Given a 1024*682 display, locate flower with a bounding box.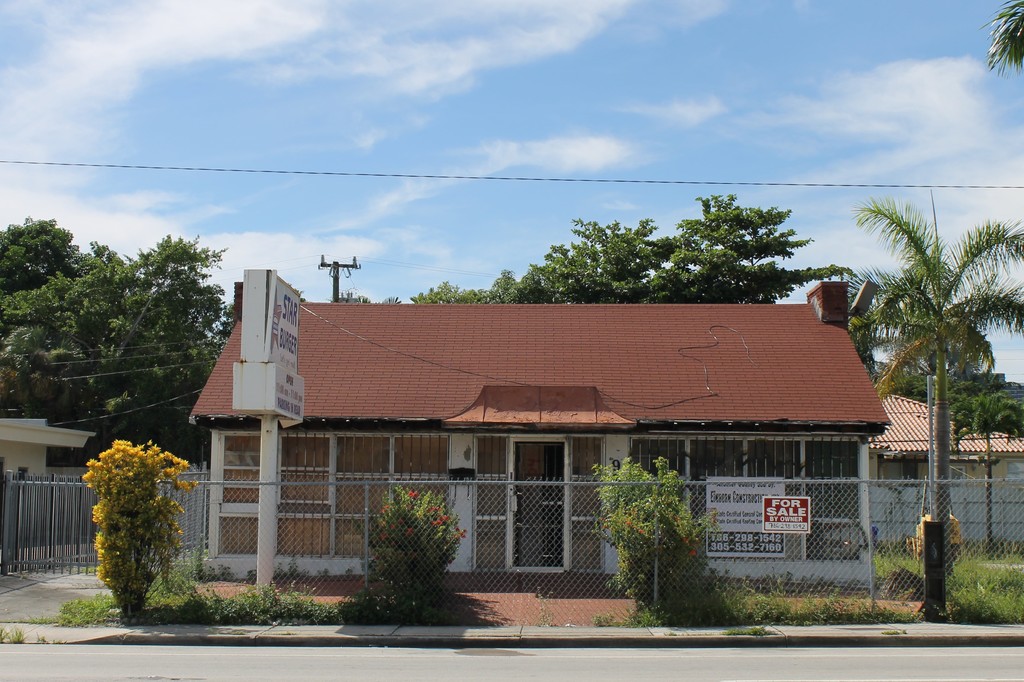
Located: (x1=429, y1=505, x2=436, y2=511).
